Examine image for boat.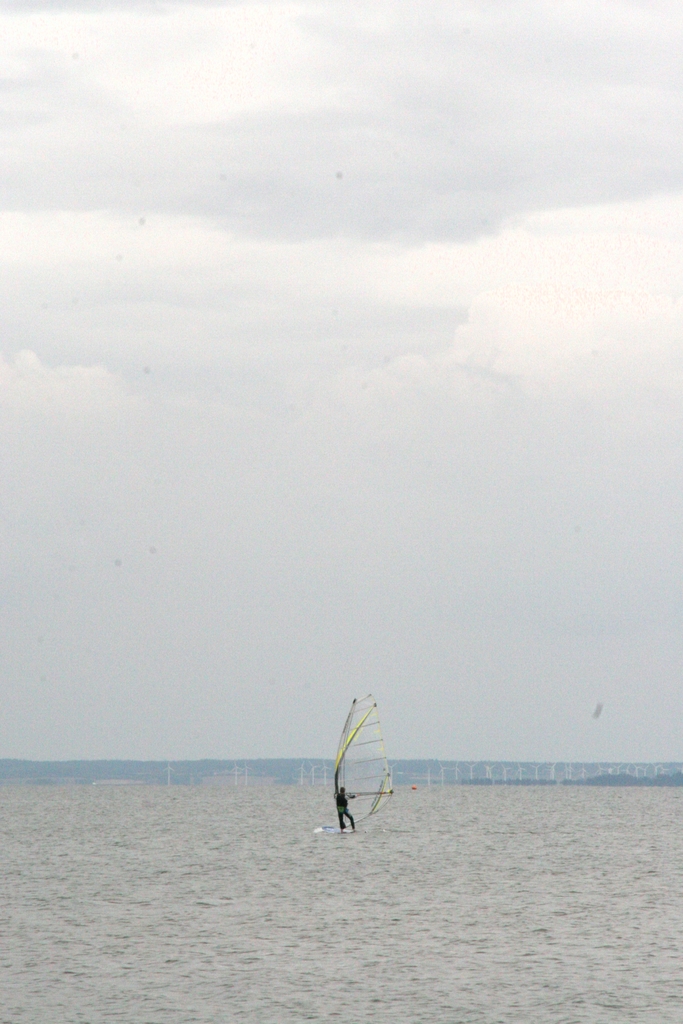
Examination result: 318/713/404/851.
